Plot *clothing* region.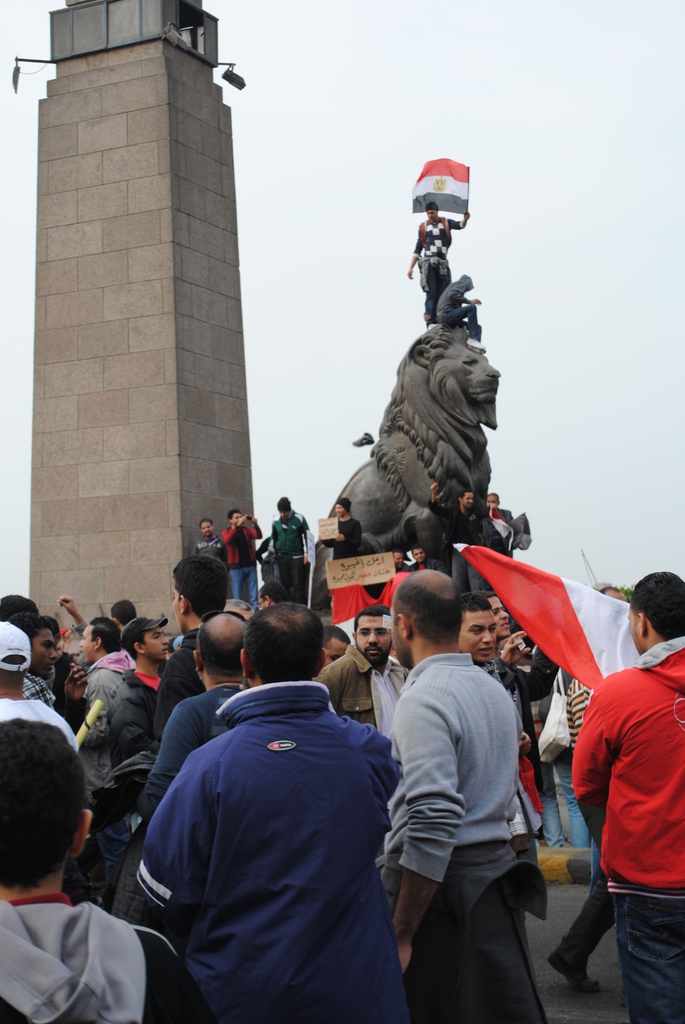
Plotted at 386/645/537/1023.
